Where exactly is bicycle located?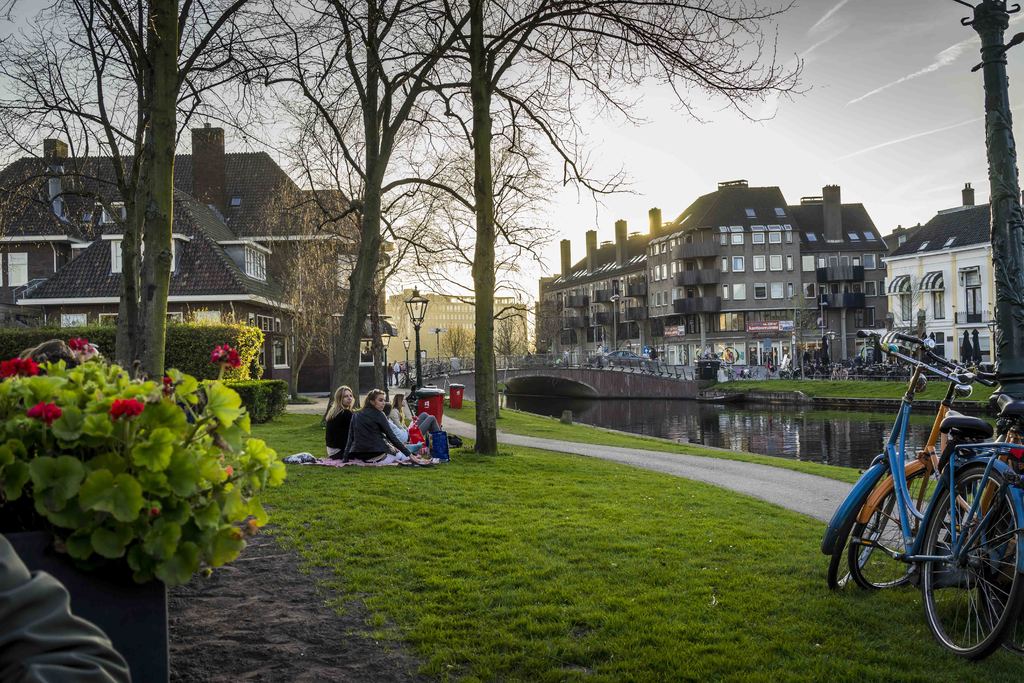
Its bounding box is pyautogui.locateOnScreen(829, 362, 847, 381).
